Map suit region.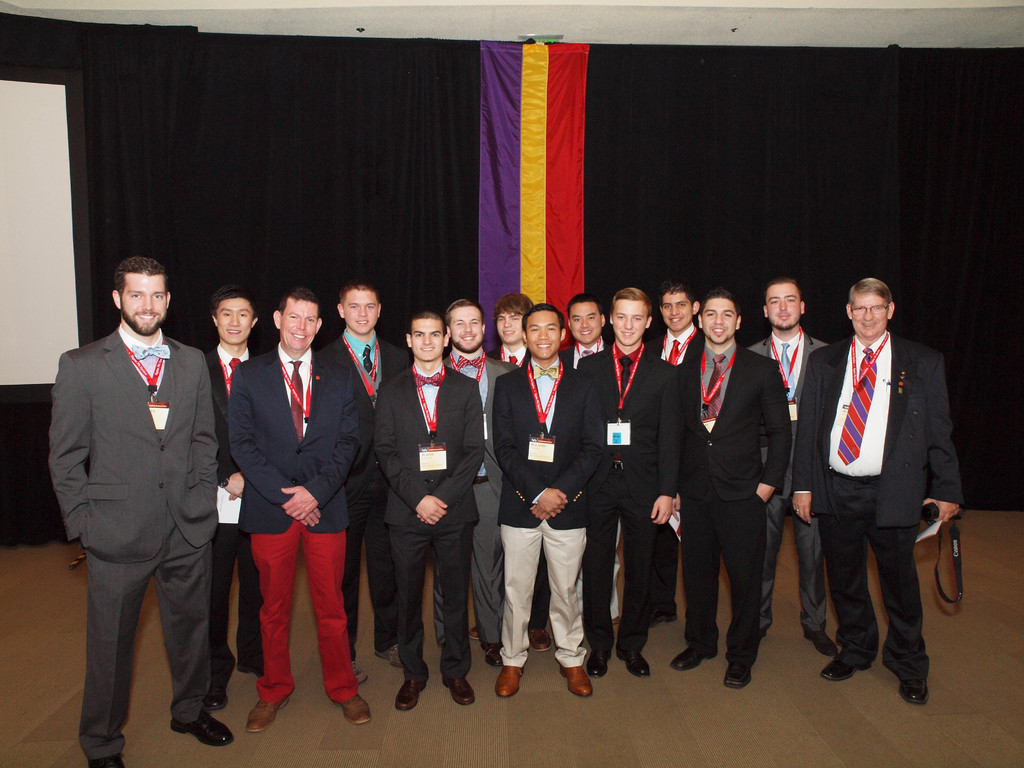
Mapped to l=577, t=336, r=685, b=647.
